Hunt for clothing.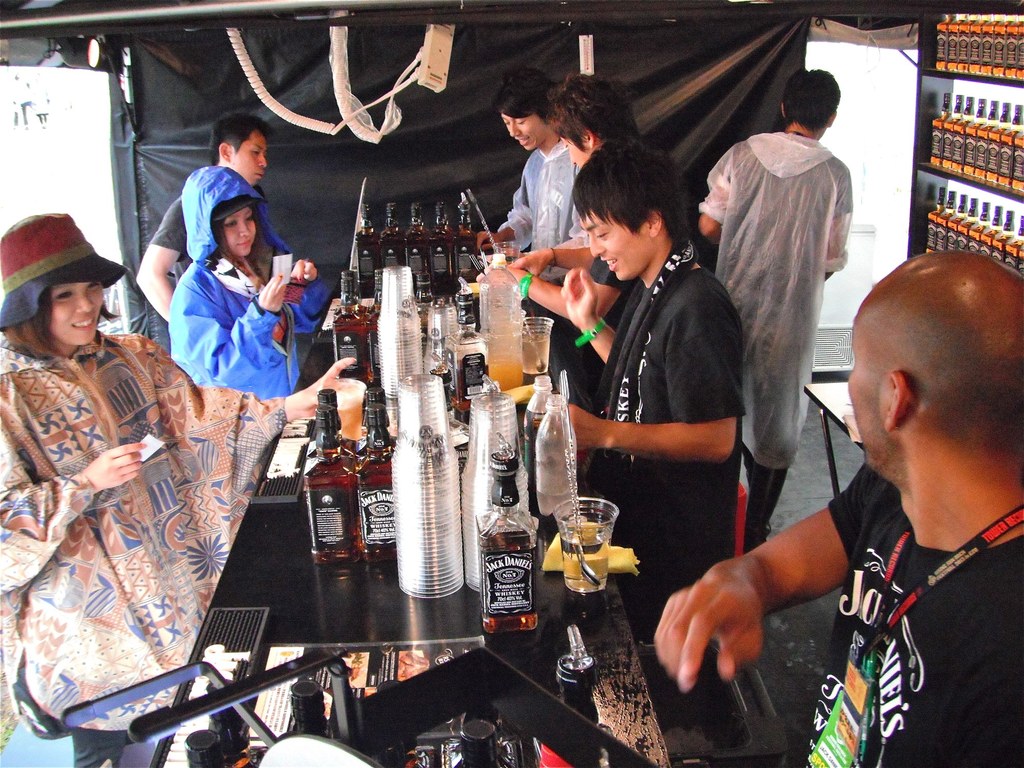
Hunted down at <region>794, 461, 1023, 767</region>.
